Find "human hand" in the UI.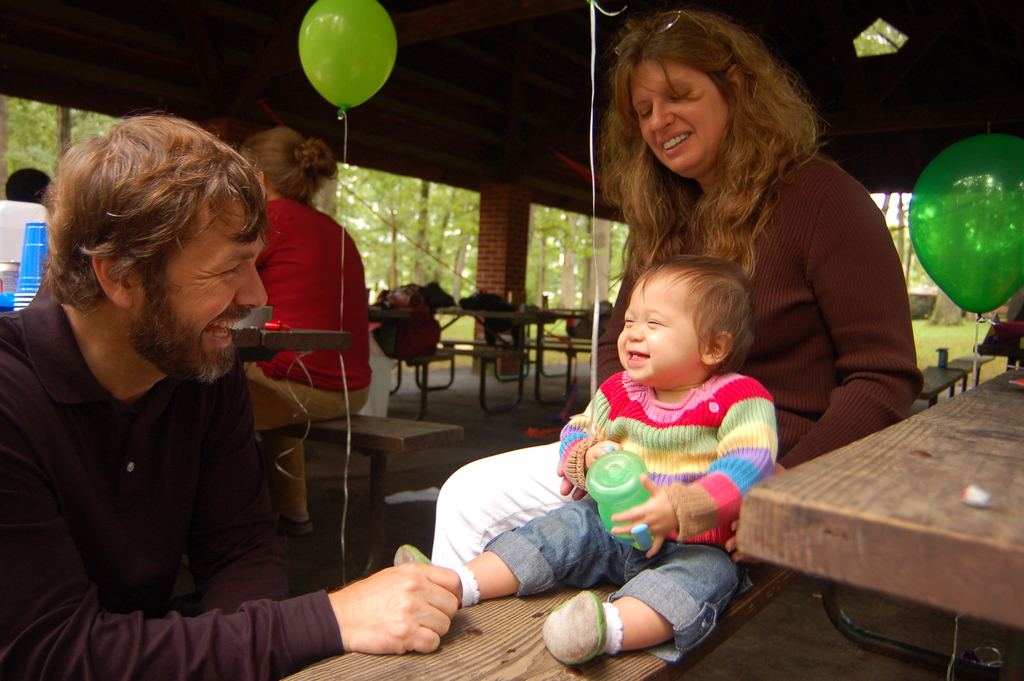
UI element at 555:464:590:505.
